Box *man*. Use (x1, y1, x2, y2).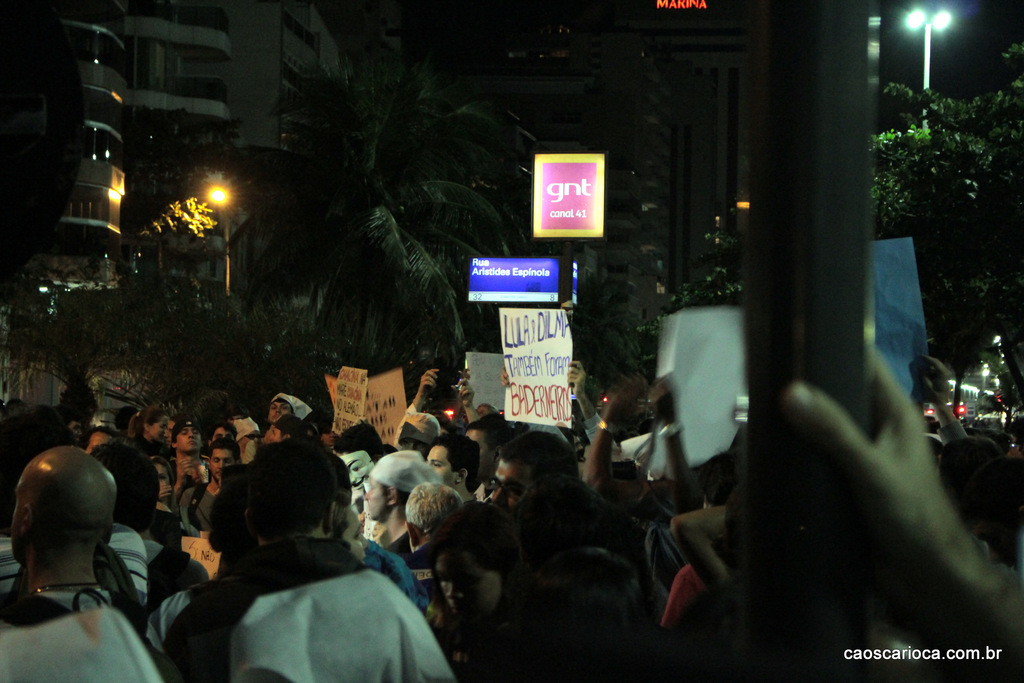
(0, 428, 168, 665).
